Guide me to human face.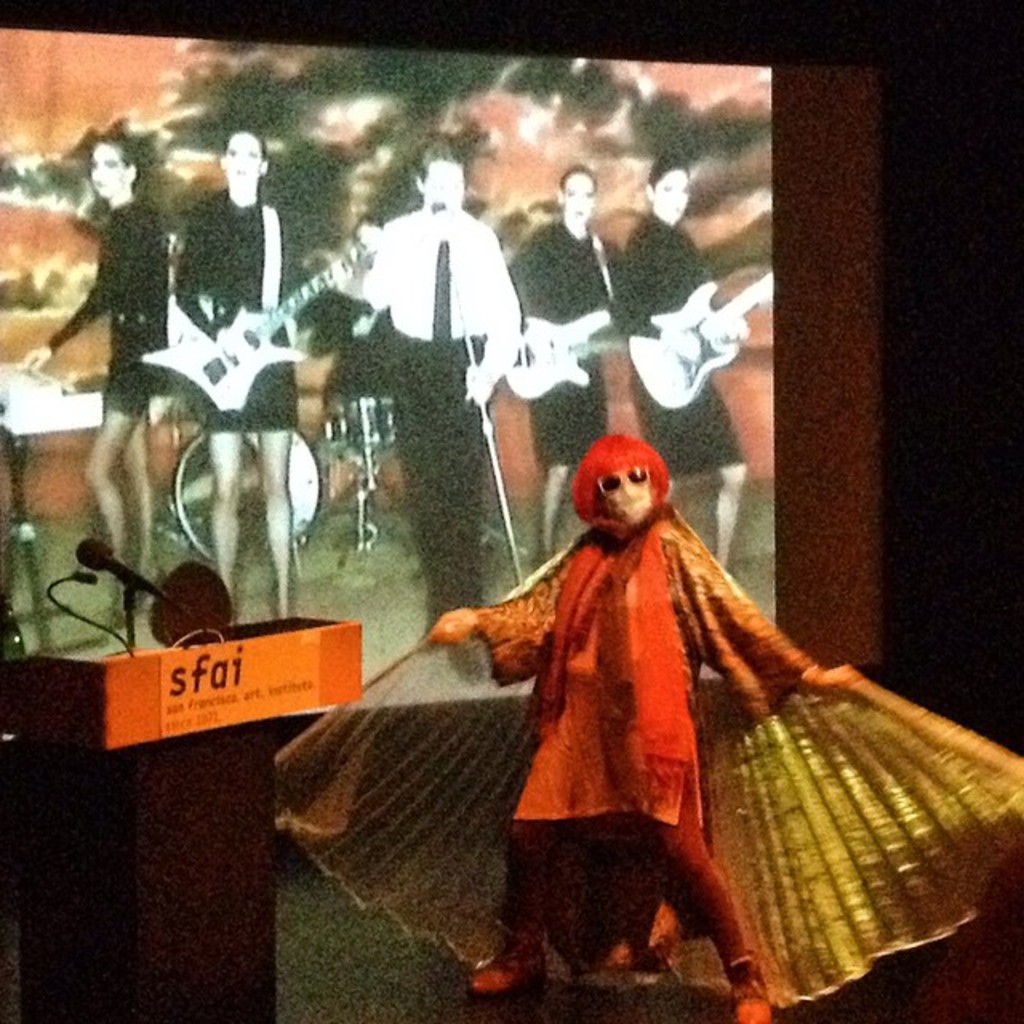
Guidance: 563, 173, 597, 224.
